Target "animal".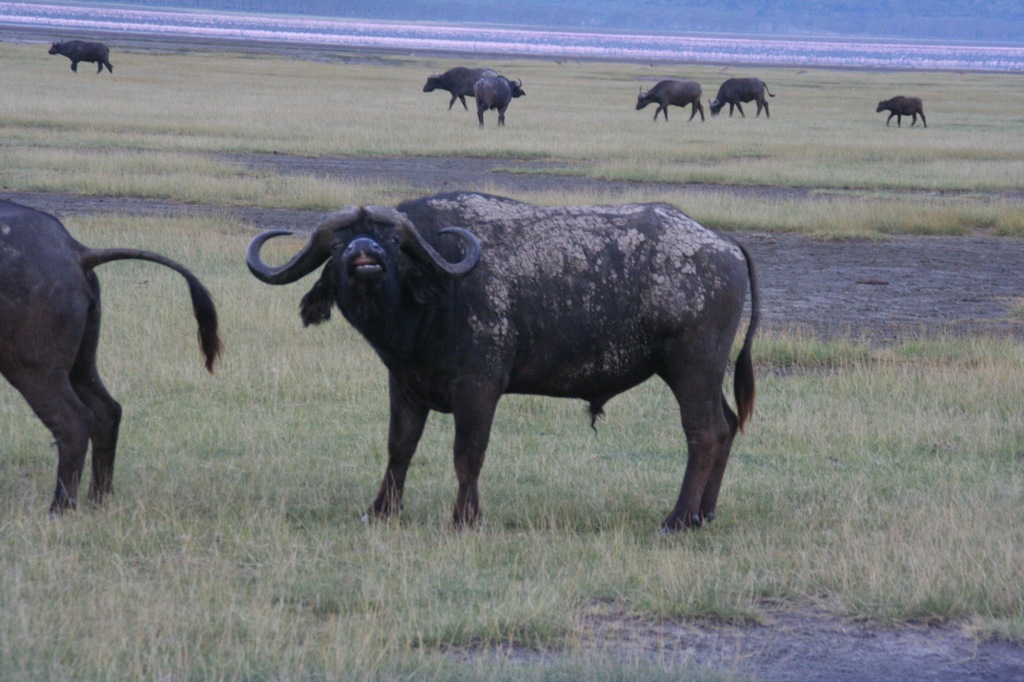
Target region: bbox=(709, 80, 776, 123).
